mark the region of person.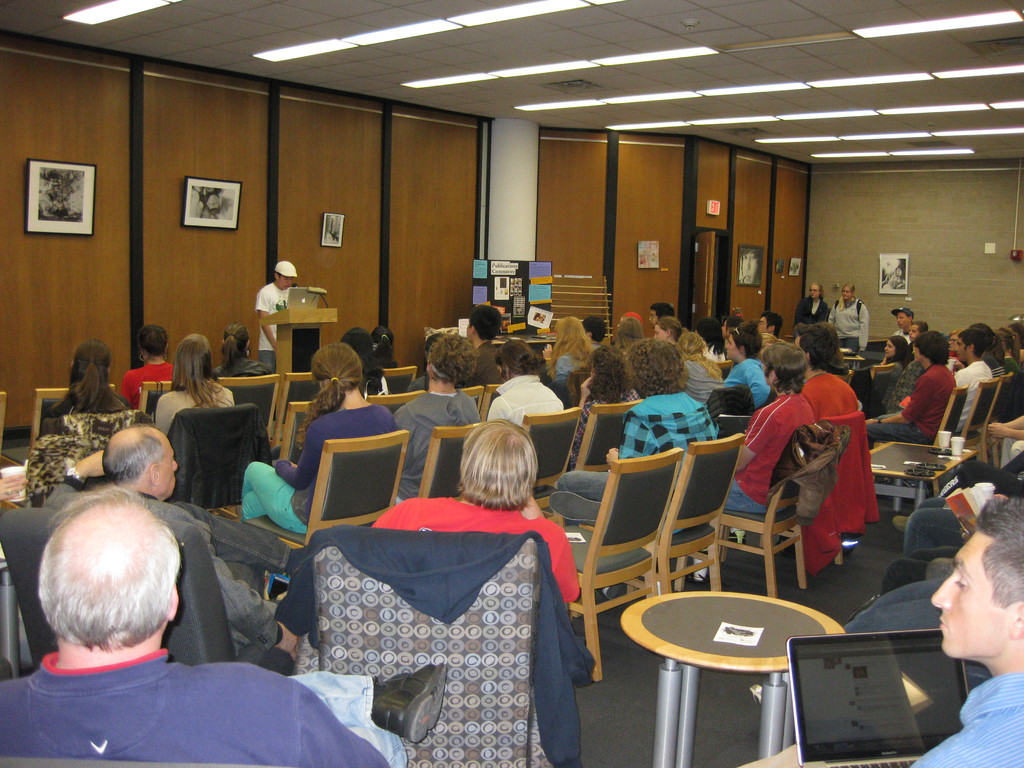
Region: [x1=370, y1=417, x2=581, y2=613].
